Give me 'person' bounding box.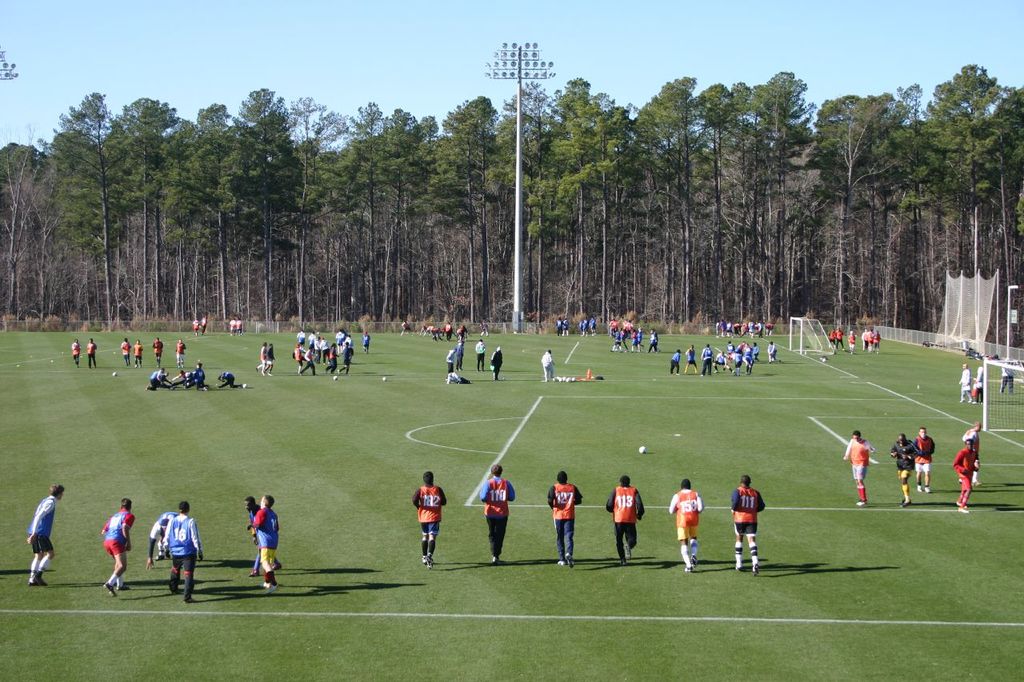
BBox(362, 327, 373, 353).
